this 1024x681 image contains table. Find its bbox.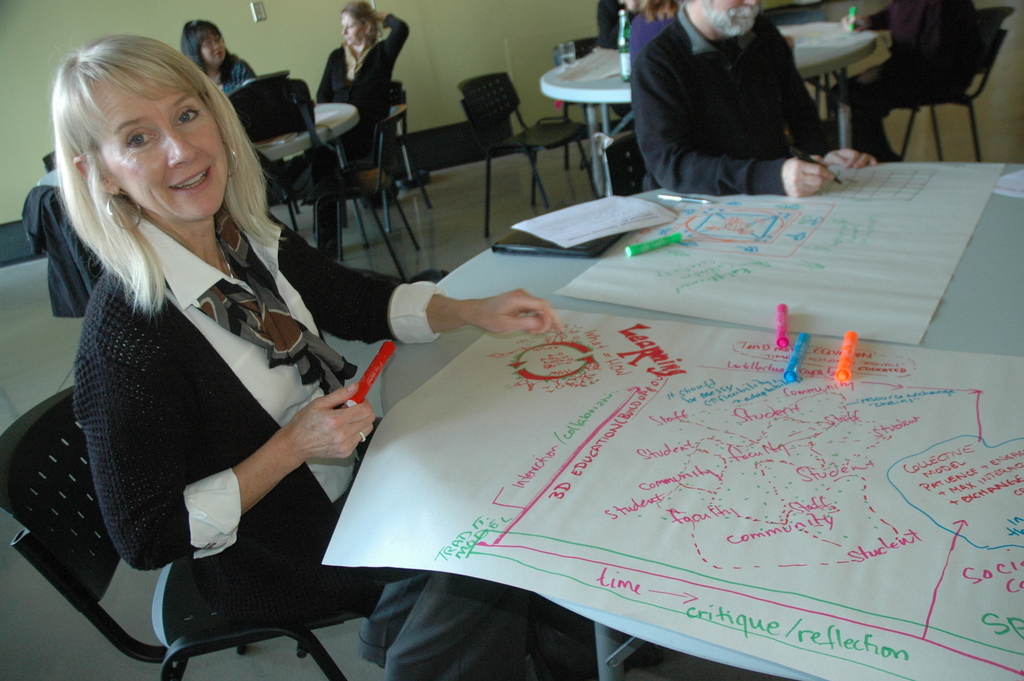
241,136,985,680.
